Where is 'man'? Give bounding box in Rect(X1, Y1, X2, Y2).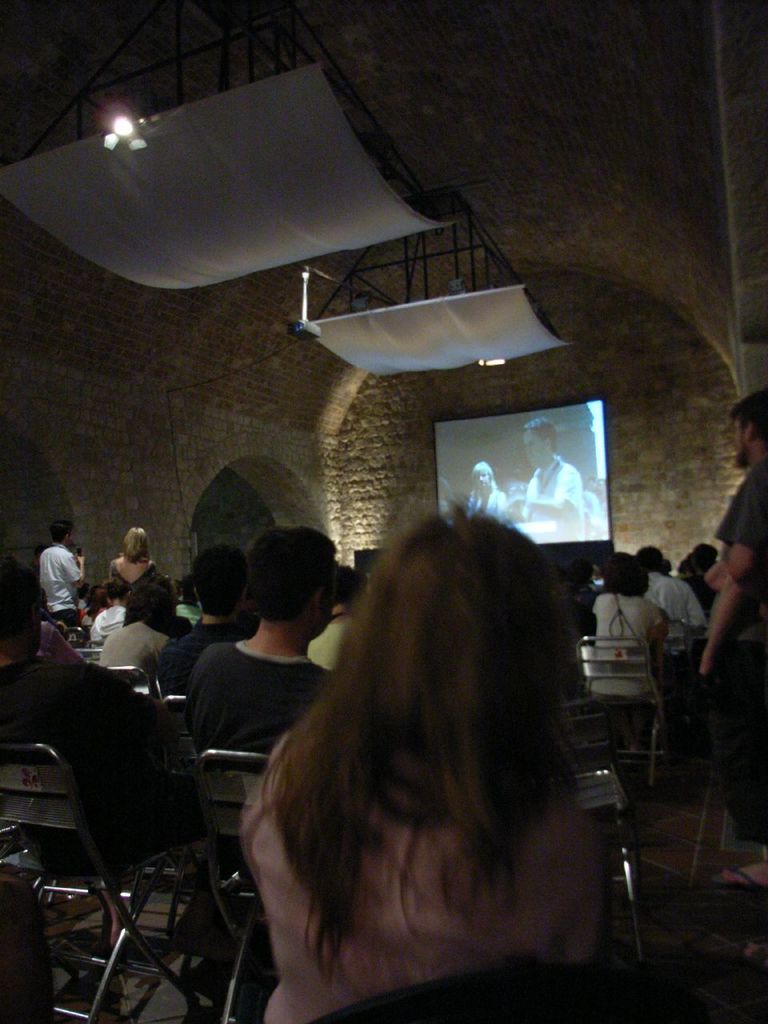
Rect(516, 408, 588, 537).
